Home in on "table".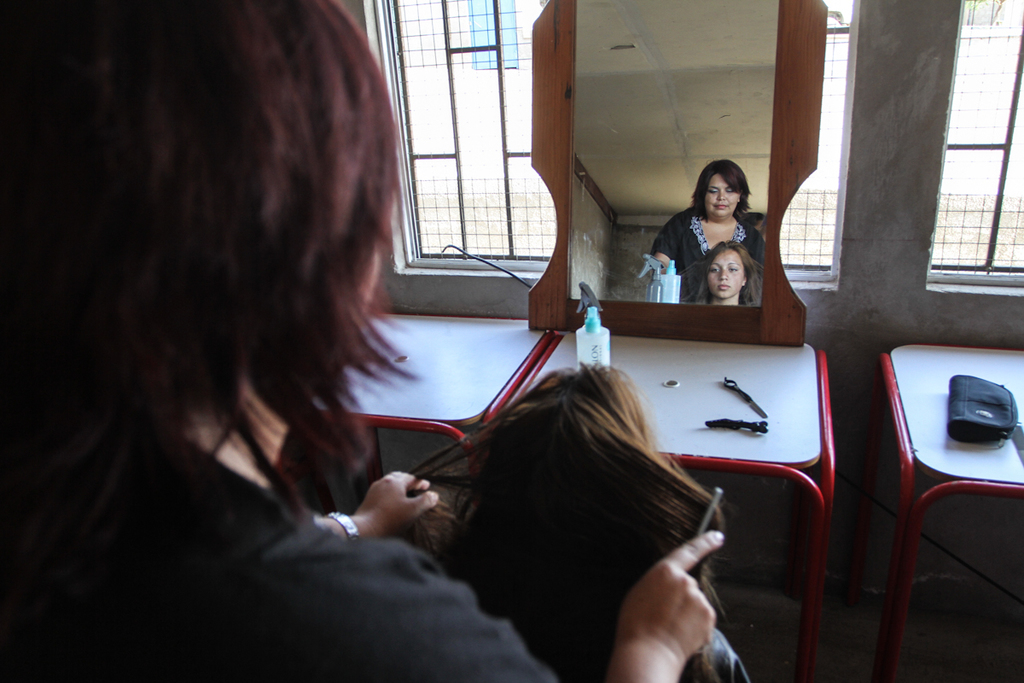
Homed in at 849, 341, 1023, 682.
